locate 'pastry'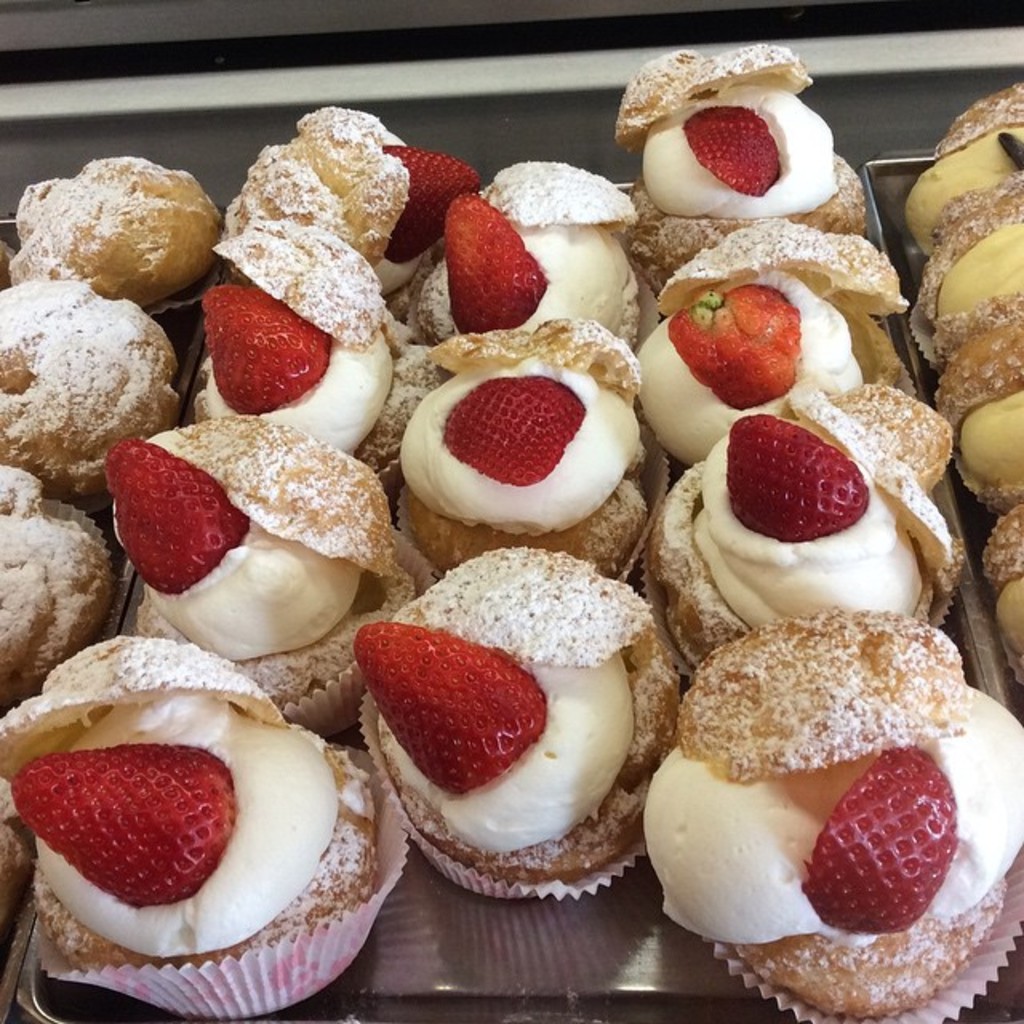
l=354, t=544, r=698, b=901
